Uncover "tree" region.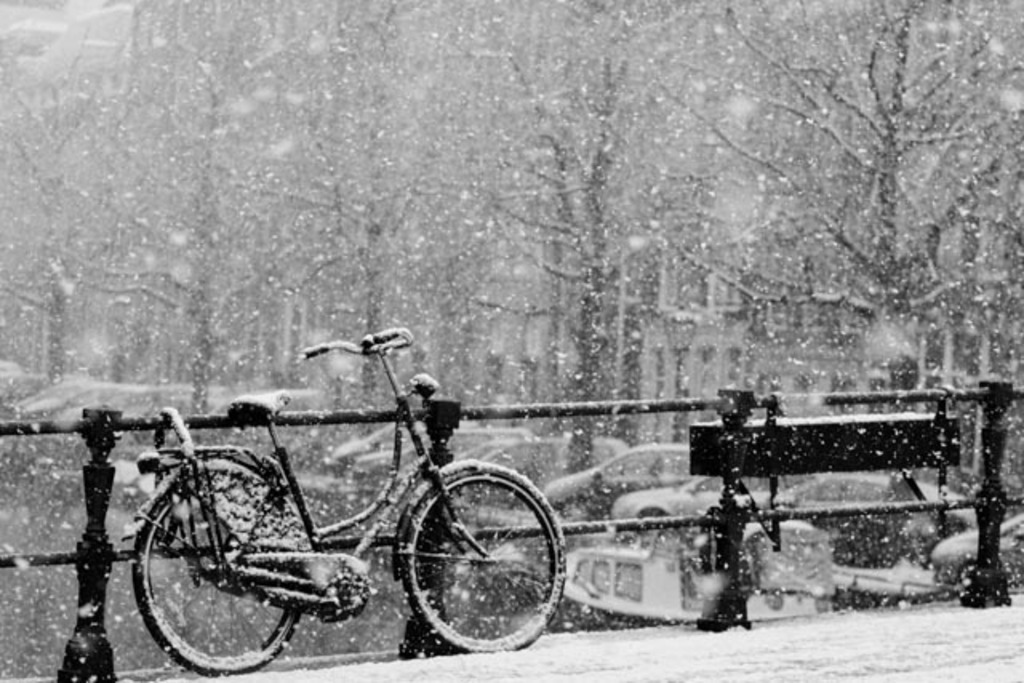
Uncovered: [left=0, top=3, right=123, bottom=422].
